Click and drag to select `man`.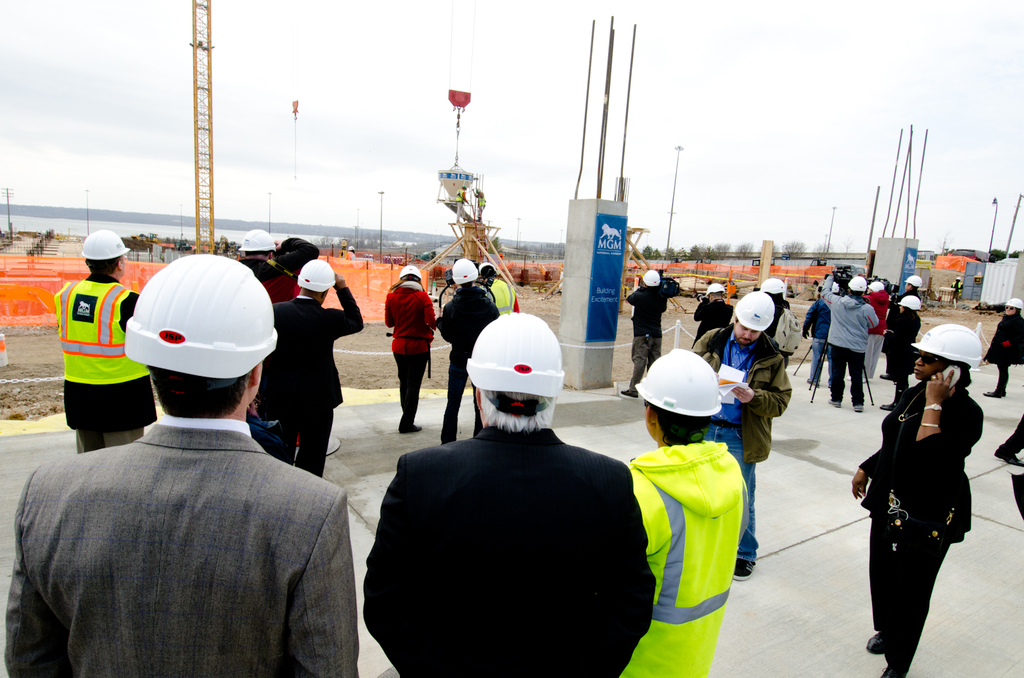
Selection: rect(16, 250, 354, 673).
